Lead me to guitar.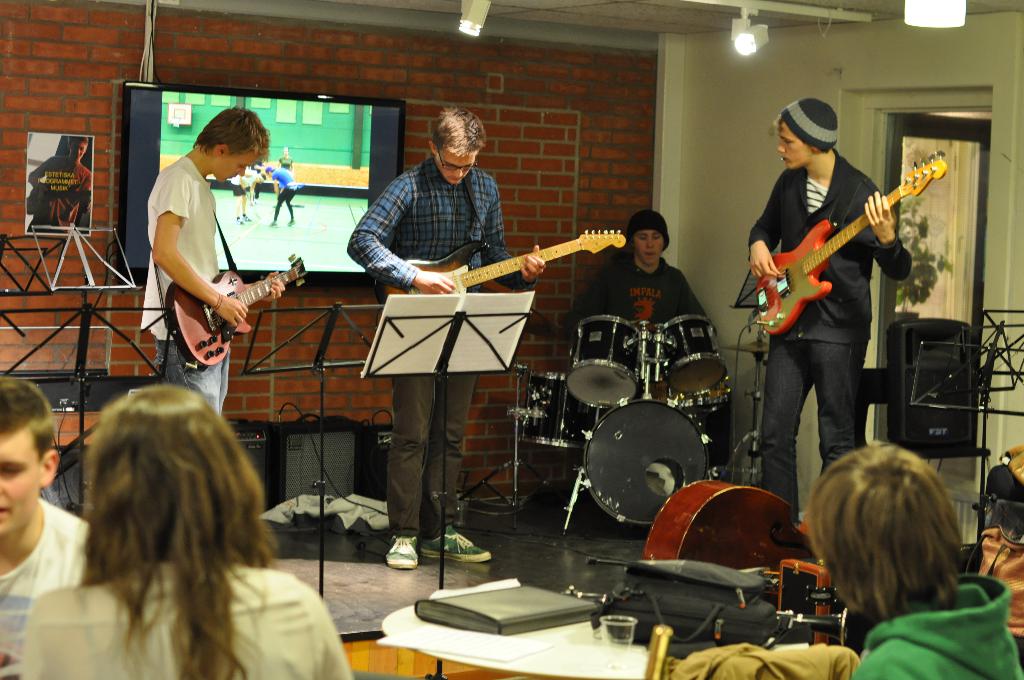
Lead to locate(166, 252, 307, 373).
